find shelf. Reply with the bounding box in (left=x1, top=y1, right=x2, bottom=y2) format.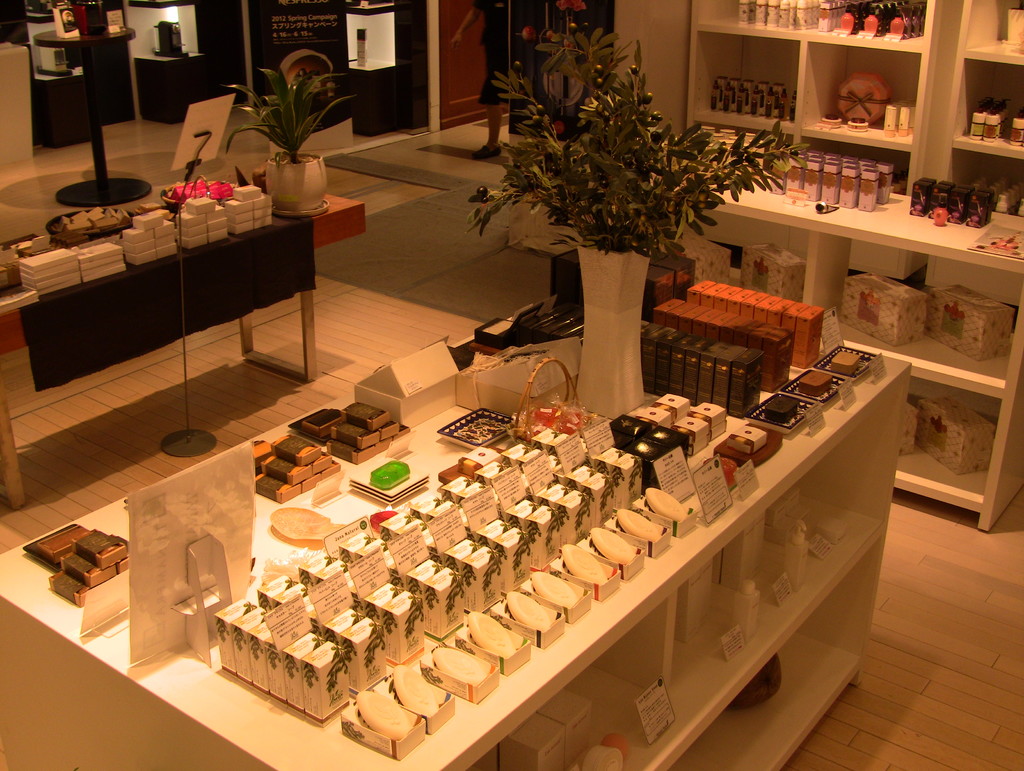
(left=681, top=0, right=1021, bottom=530).
